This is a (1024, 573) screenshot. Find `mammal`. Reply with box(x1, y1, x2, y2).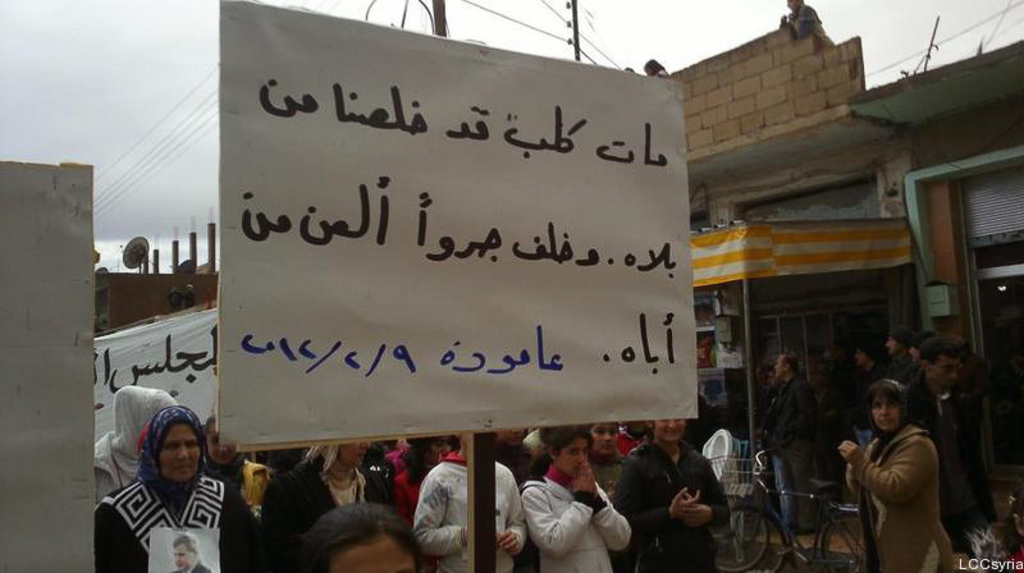
box(526, 422, 627, 572).
